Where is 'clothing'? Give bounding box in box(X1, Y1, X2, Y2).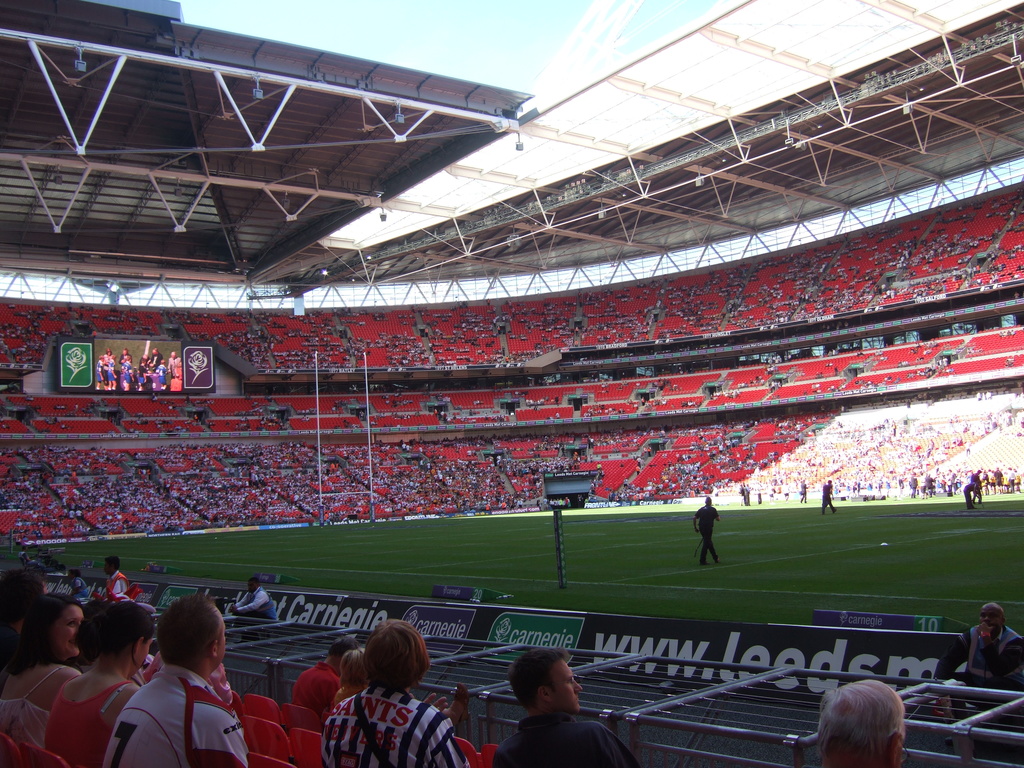
box(100, 662, 248, 767).
